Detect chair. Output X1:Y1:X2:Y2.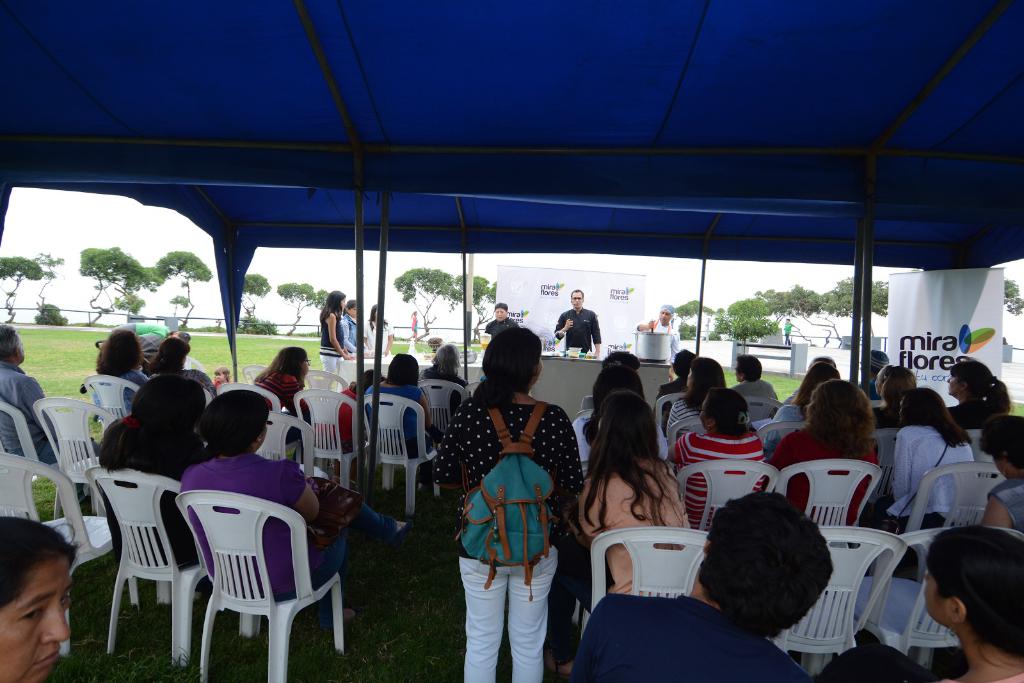
754:422:812:461.
